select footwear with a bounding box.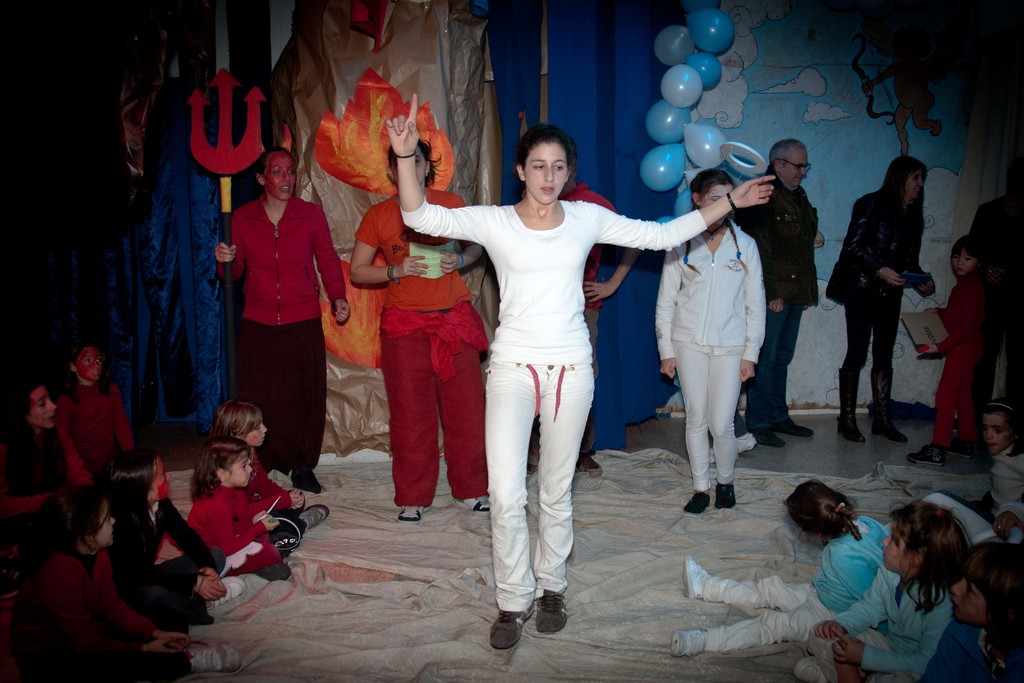
[182, 642, 240, 672].
